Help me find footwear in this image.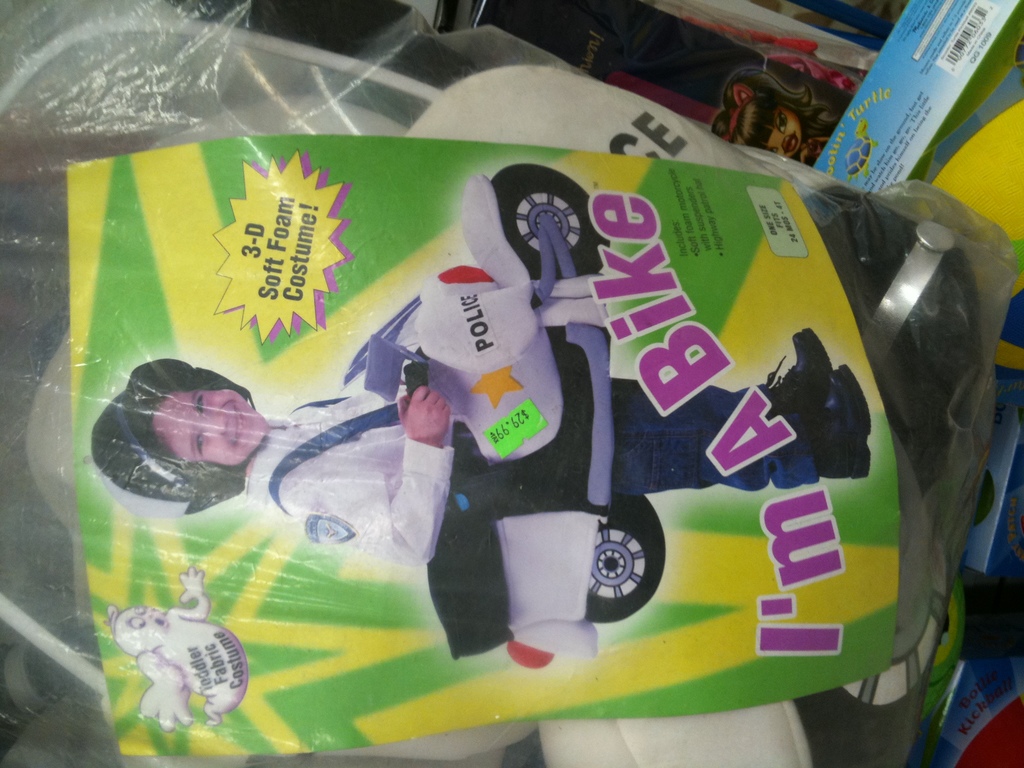
Found it: x1=756 y1=326 x2=834 y2=424.
